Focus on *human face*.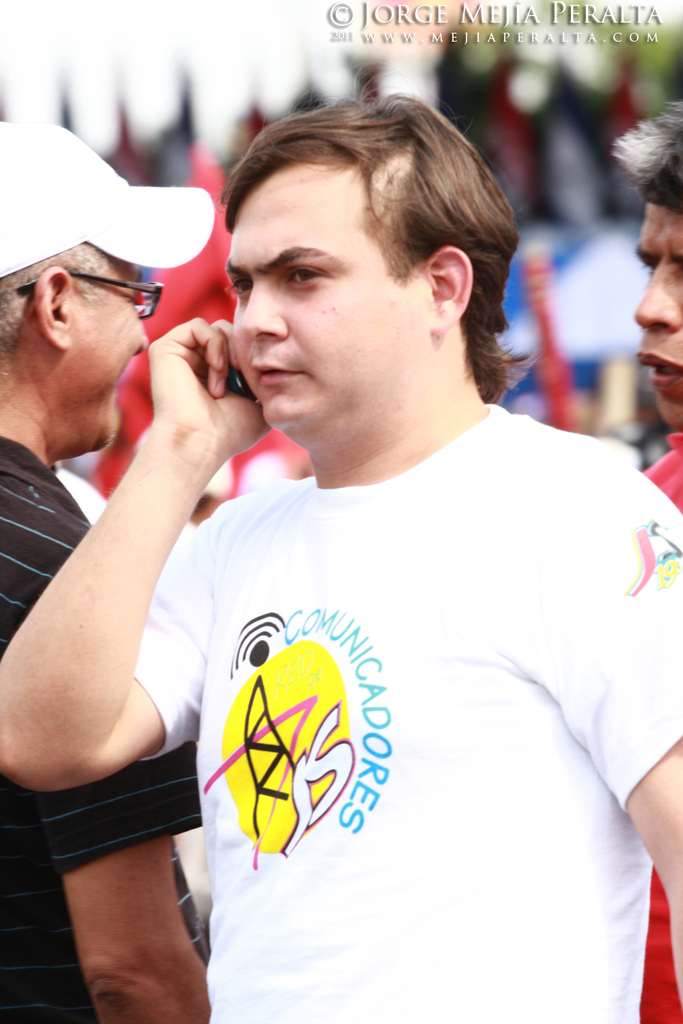
Focused at x1=226, y1=163, x2=426, y2=426.
